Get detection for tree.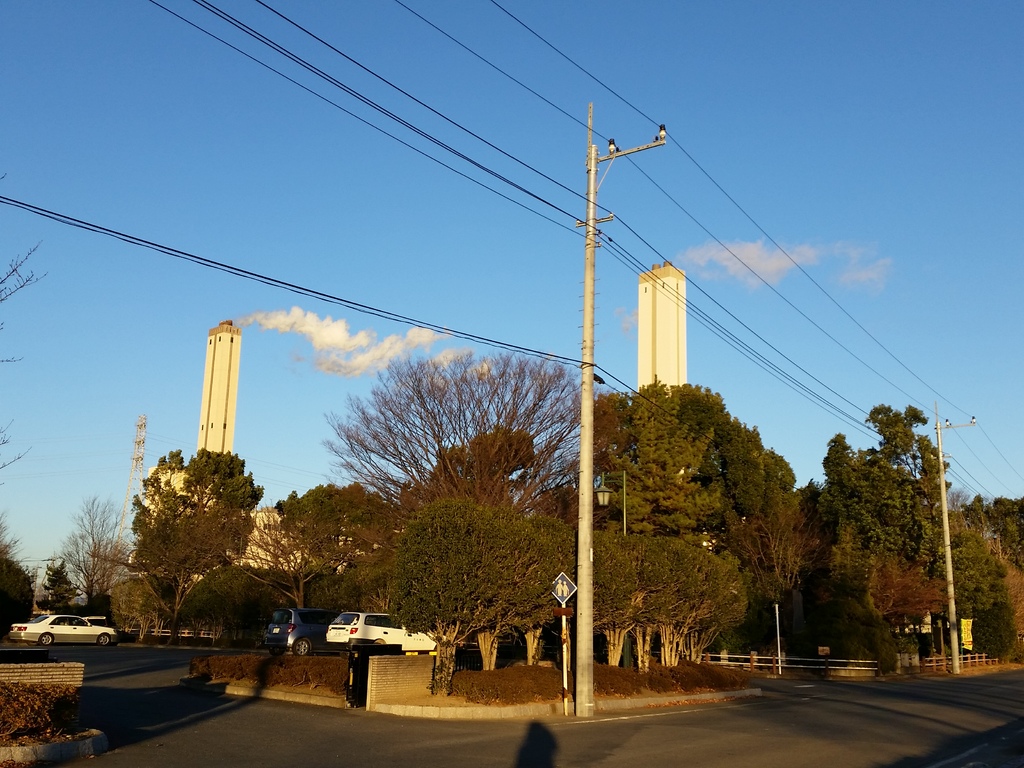
Detection: Rect(212, 518, 342, 641).
